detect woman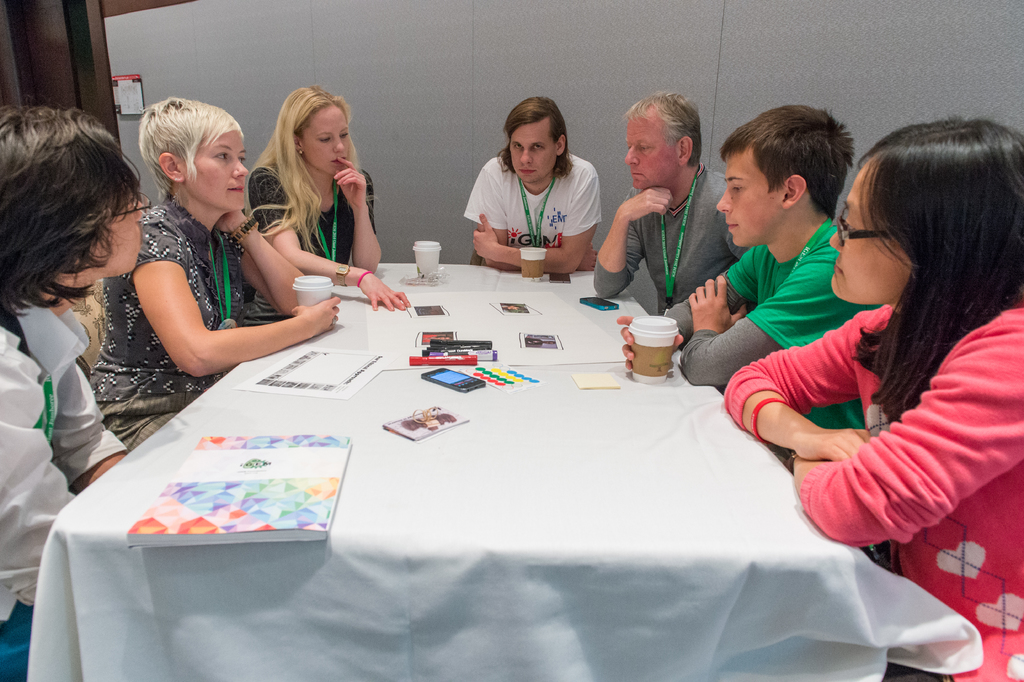
box(102, 96, 330, 410)
